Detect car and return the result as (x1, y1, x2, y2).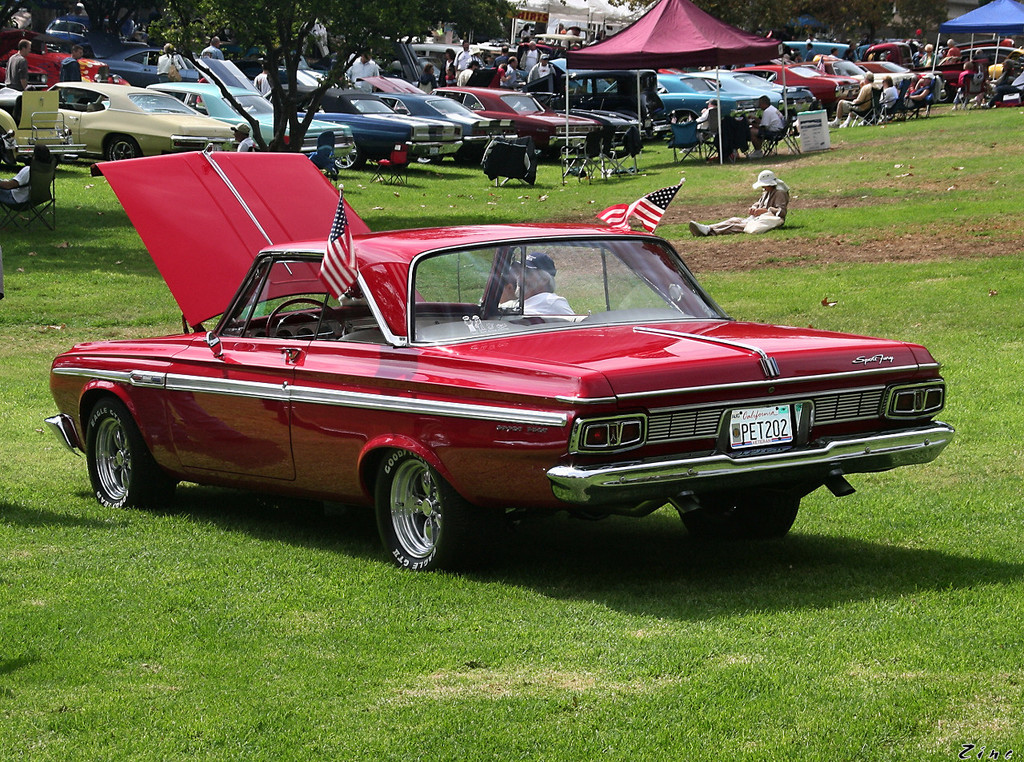
(41, 143, 958, 572).
